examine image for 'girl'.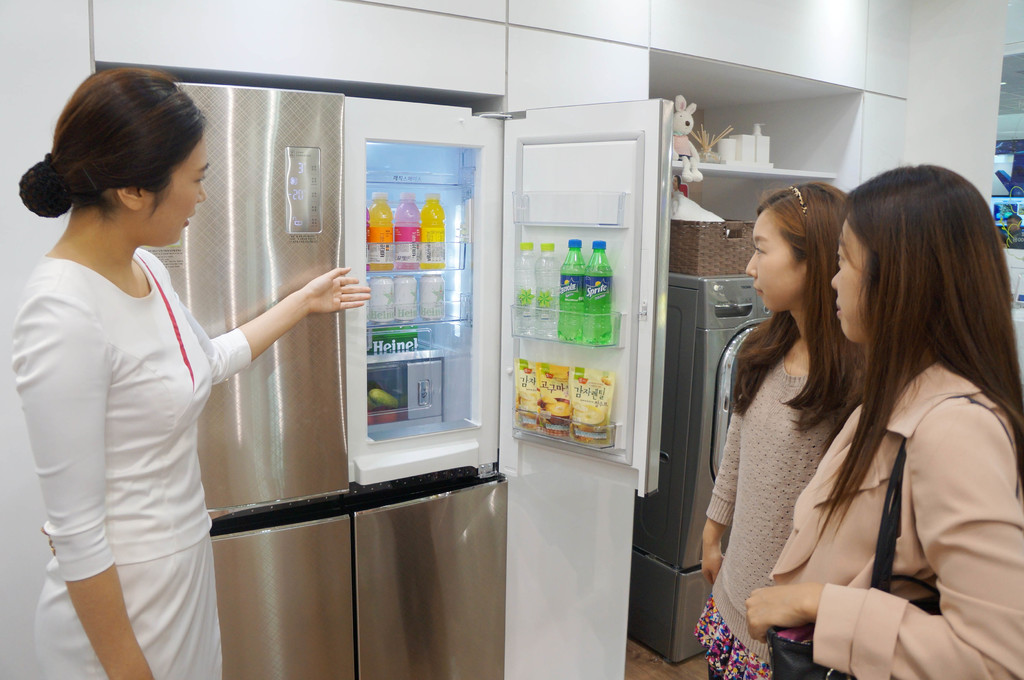
Examination result: l=698, t=185, r=863, b=657.
